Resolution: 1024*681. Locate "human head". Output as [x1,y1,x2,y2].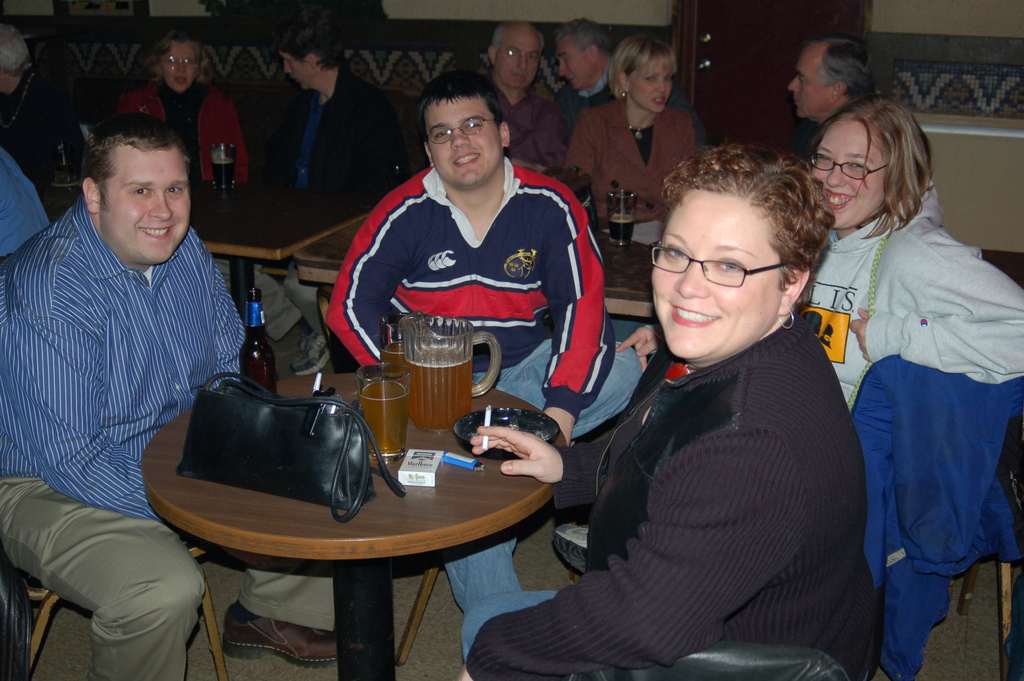
[271,22,348,89].
